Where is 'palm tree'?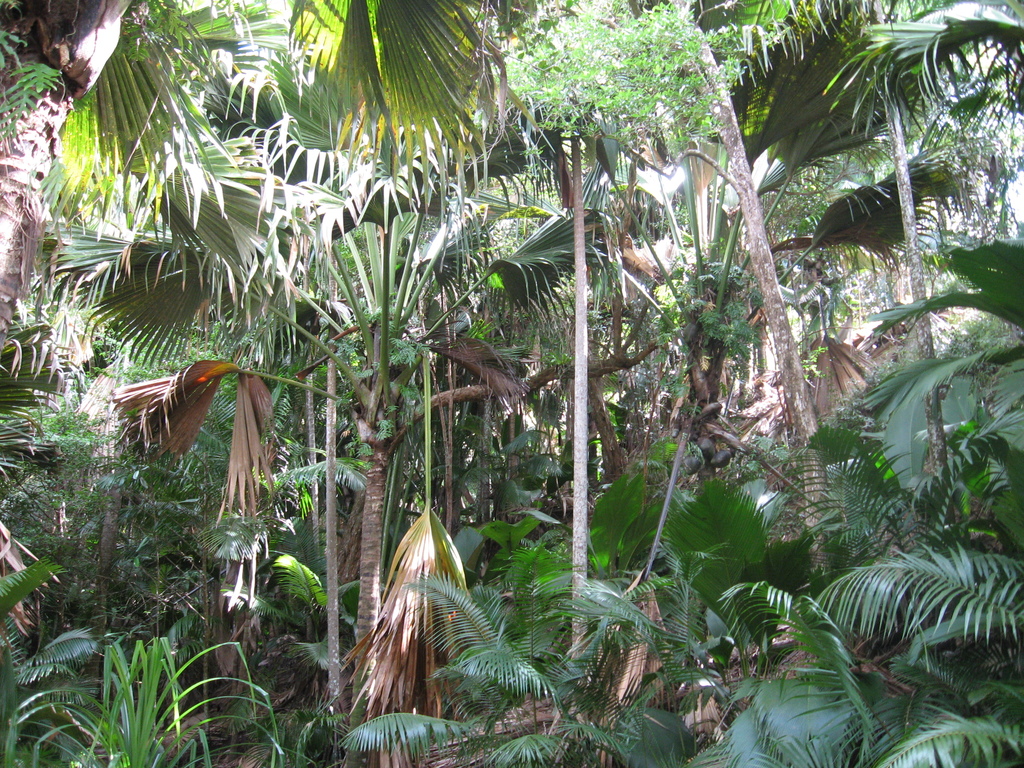
{"left": 60, "top": 105, "right": 600, "bottom": 737}.
